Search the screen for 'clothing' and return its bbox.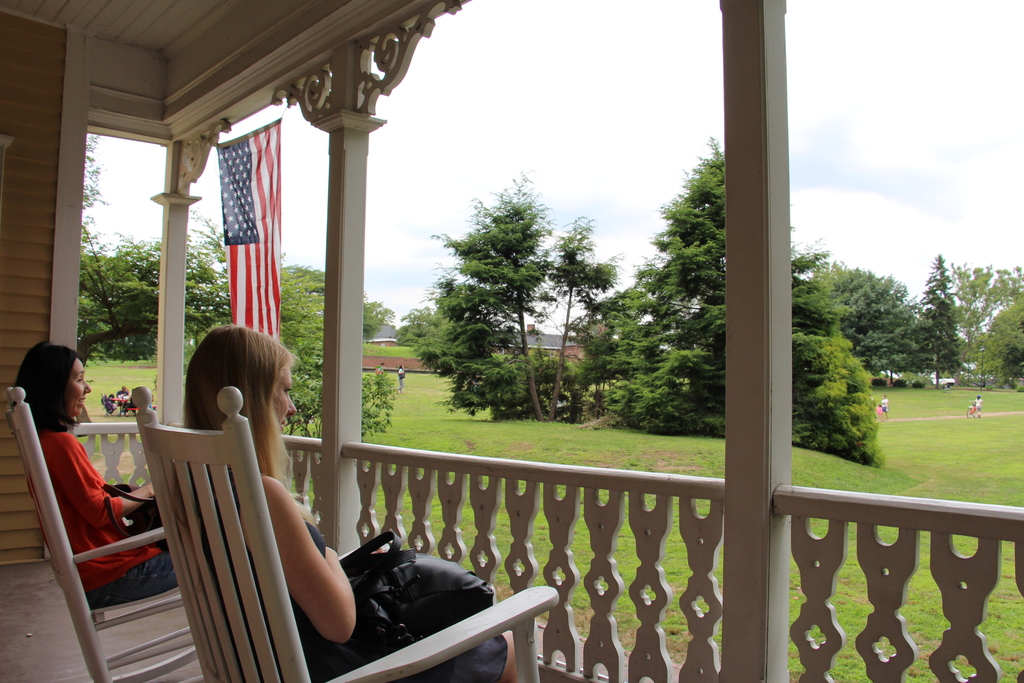
Found: x1=27, y1=393, x2=170, y2=650.
